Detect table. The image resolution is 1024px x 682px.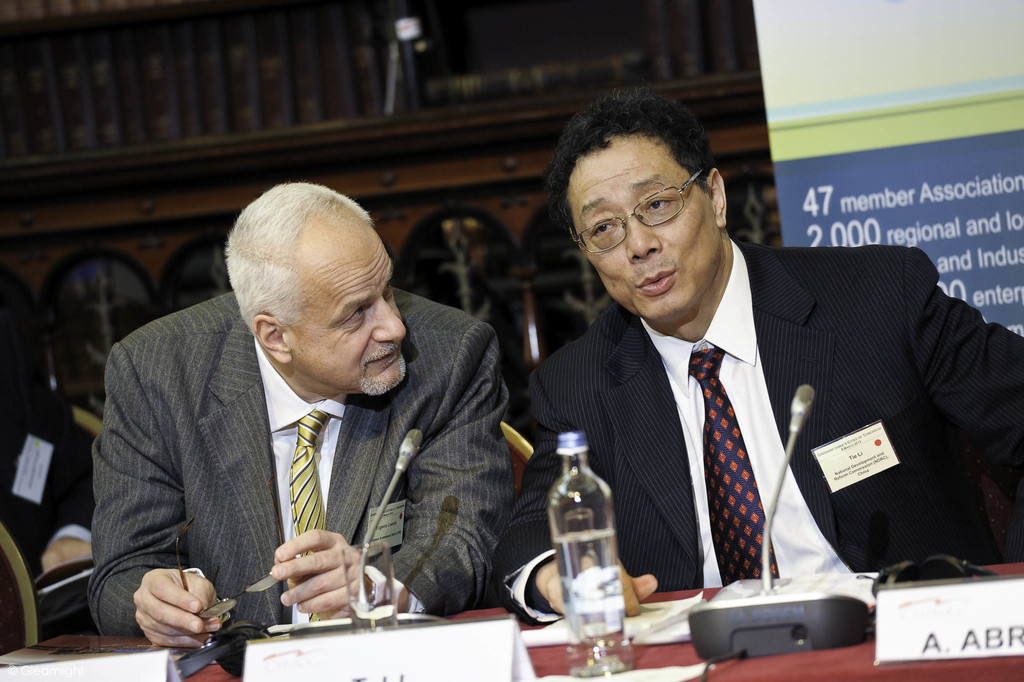
<bbox>0, 573, 1023, 681</bbox>.
